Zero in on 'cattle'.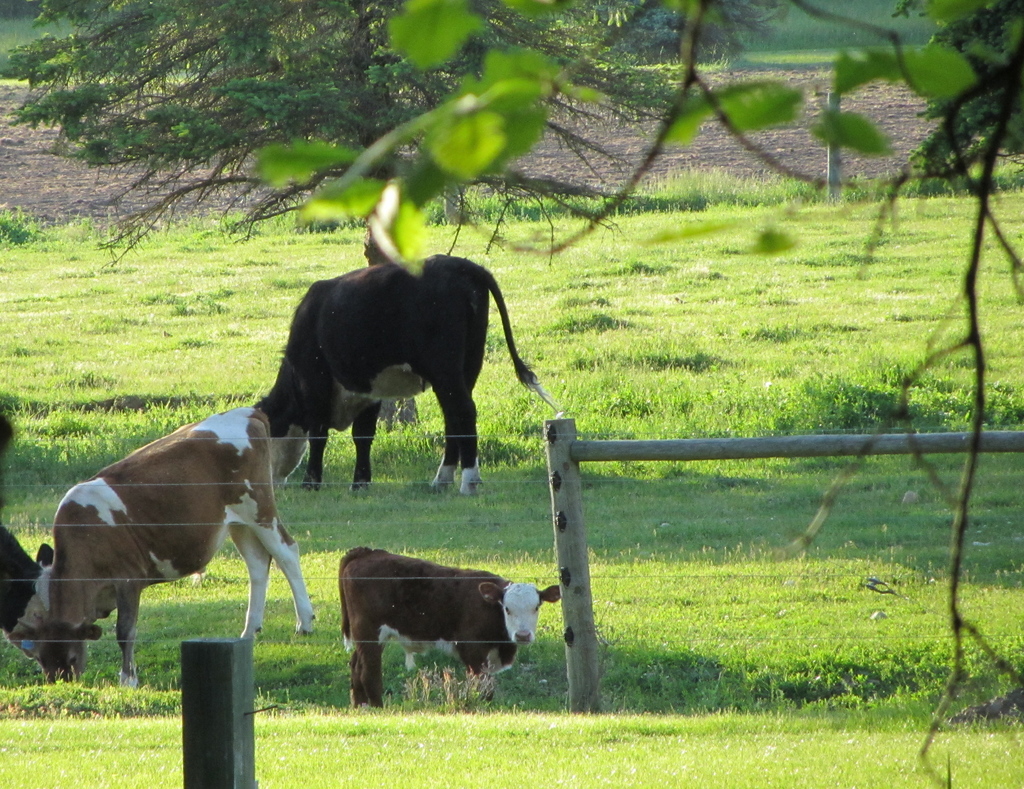
Zeroed in: region(0, 526, 54, 671).
